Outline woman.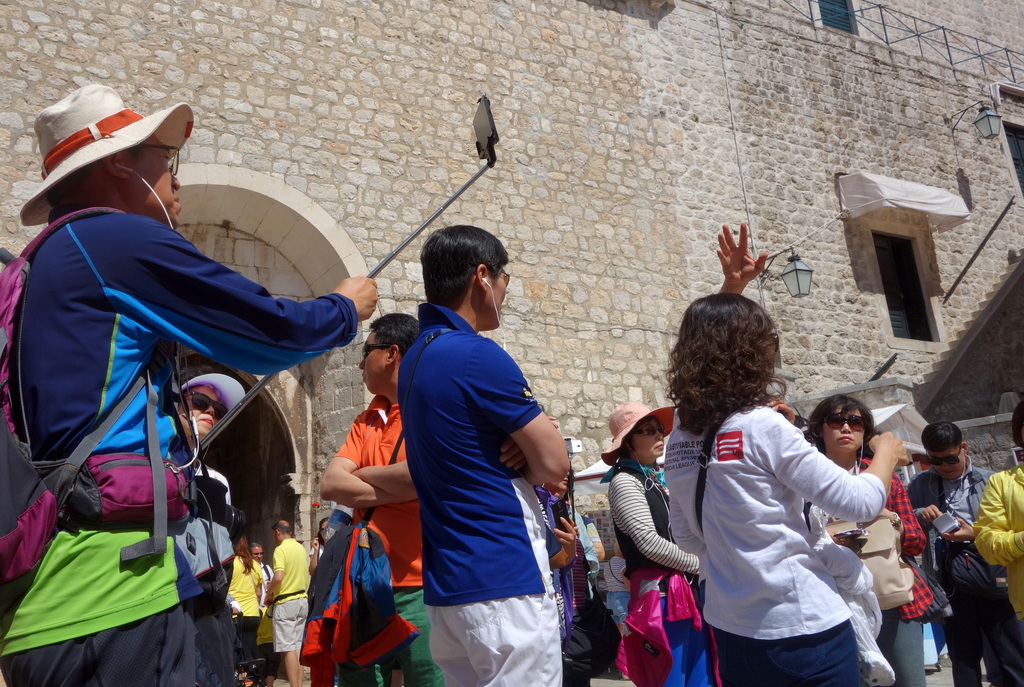
Outline: [184, 375, 241, 686].
